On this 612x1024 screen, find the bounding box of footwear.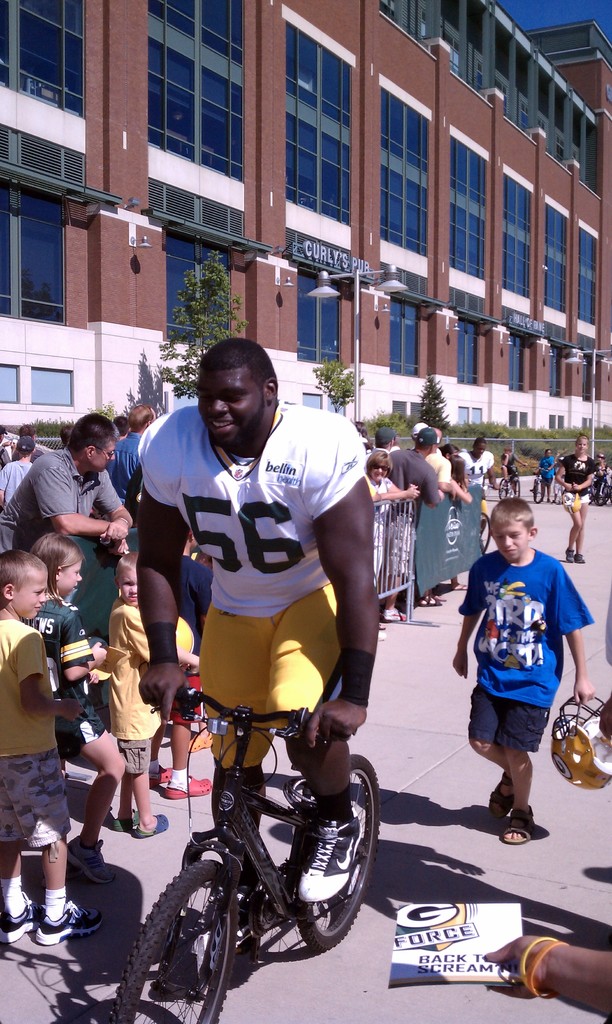
Bounding box: [x1=36, y1=897, x2=106, y2=946].
